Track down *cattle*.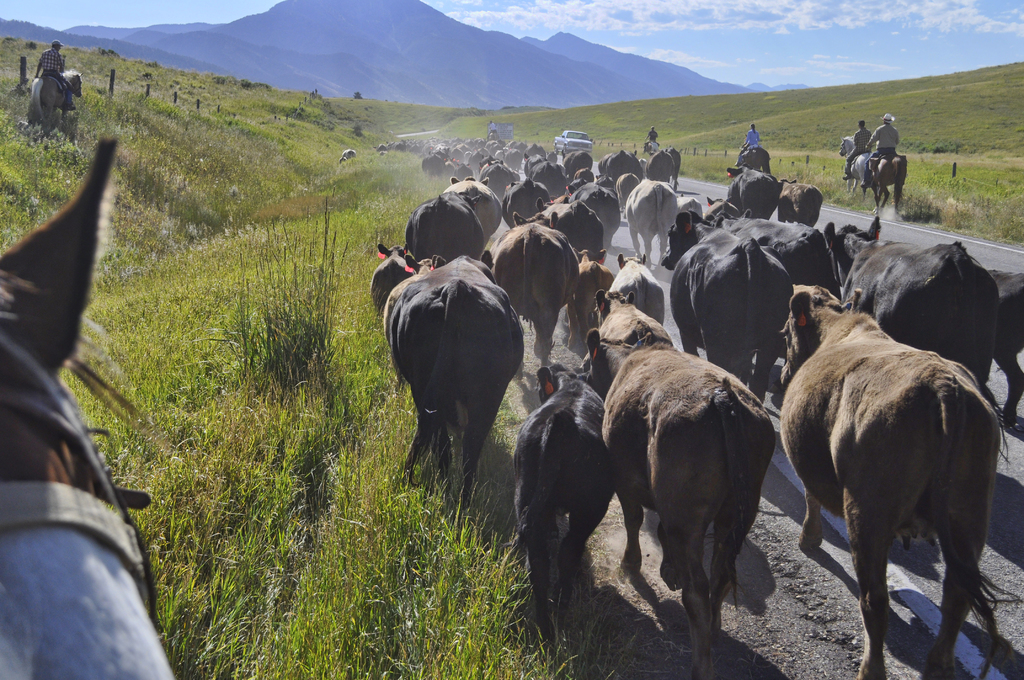
Tracked to x1=636 y1=154 x2=648 y2=175.
